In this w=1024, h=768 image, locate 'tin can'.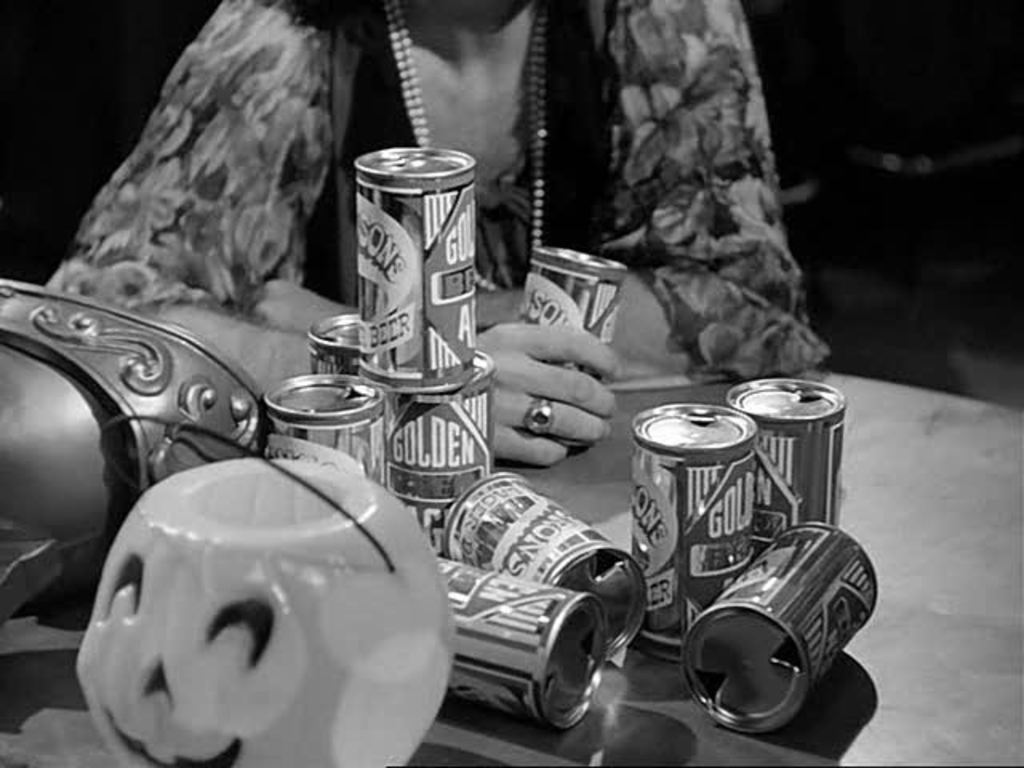
Bounding box: 262 373 387 491.
